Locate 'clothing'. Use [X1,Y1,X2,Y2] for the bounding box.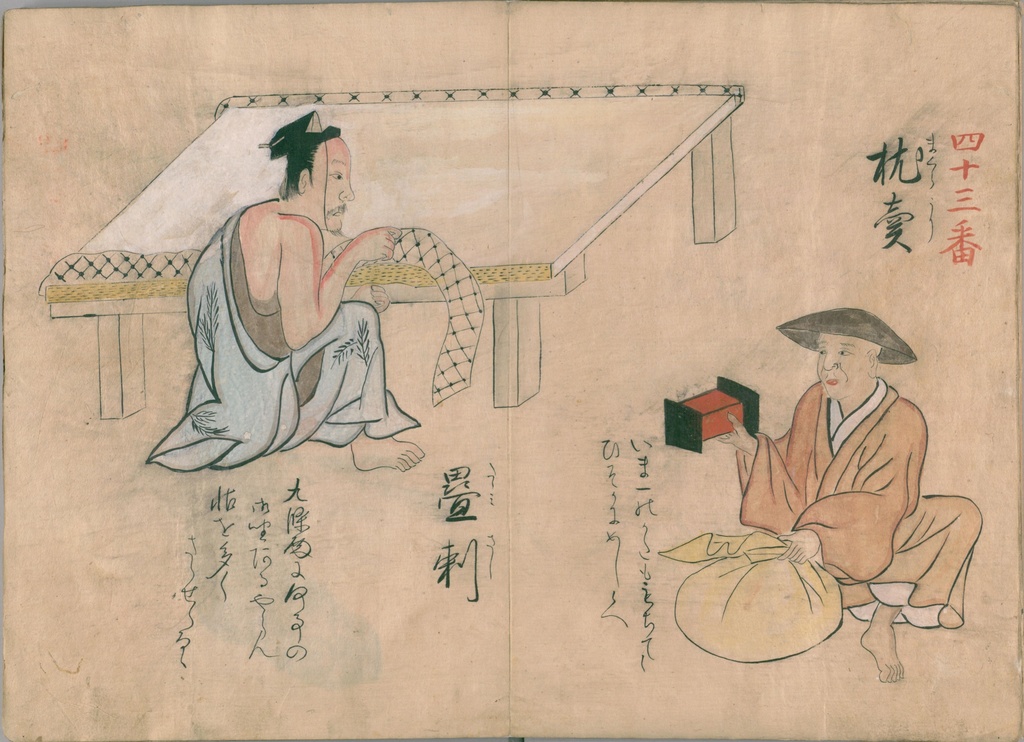
[148,200,438,474].
